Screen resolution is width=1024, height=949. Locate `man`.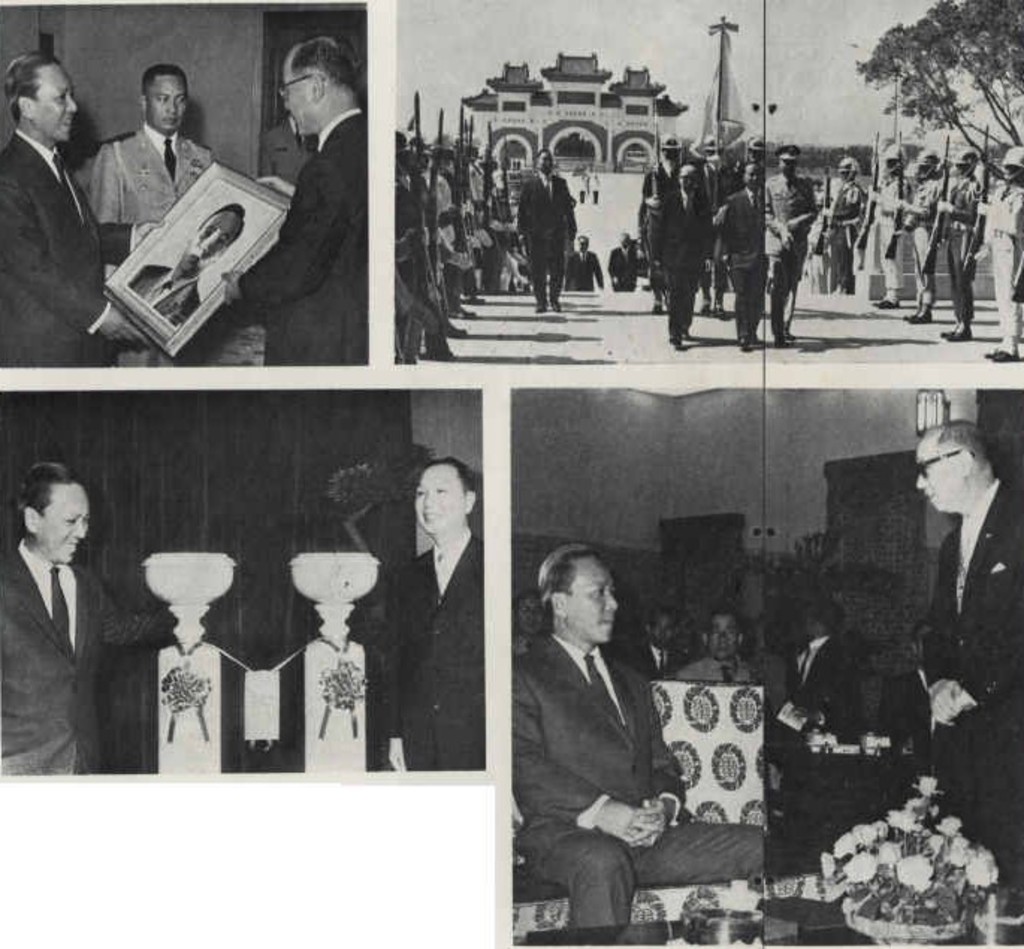
bbox(256, 121, 327, 196).
